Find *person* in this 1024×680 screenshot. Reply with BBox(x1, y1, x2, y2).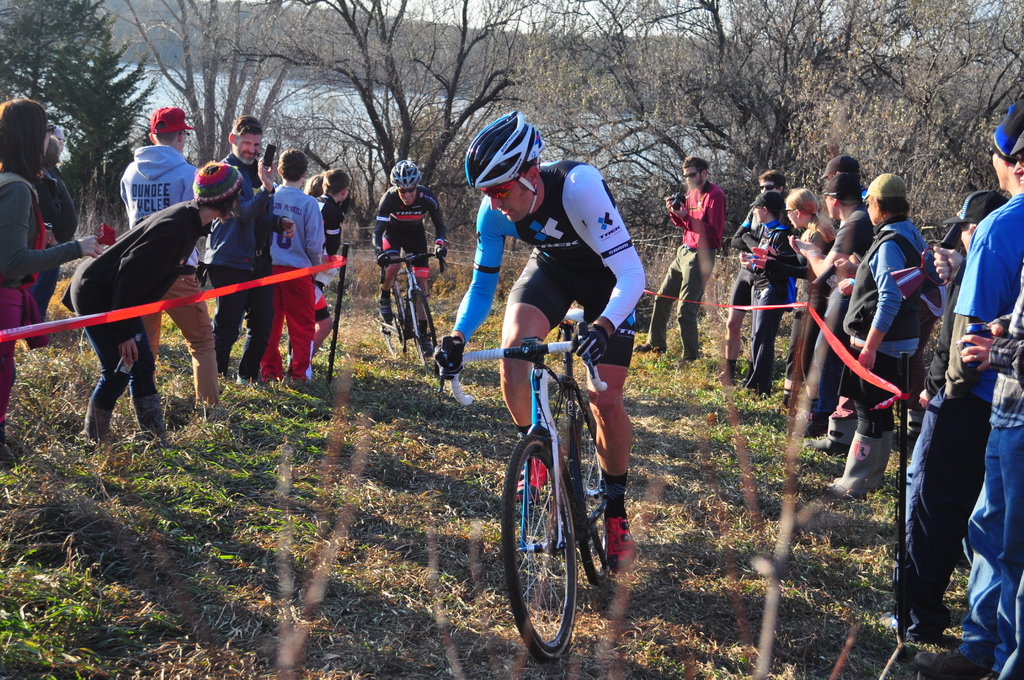
BBox(204, 113, 275, 385).
